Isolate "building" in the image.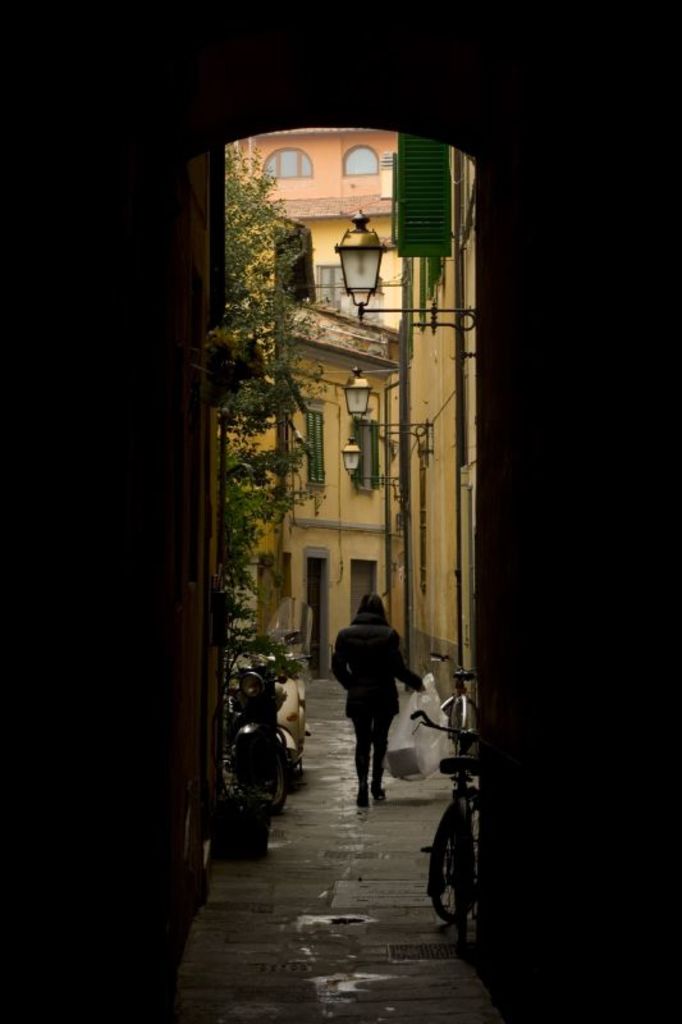
Isolated region: left=224, top=284, right=418, bottom=687.
